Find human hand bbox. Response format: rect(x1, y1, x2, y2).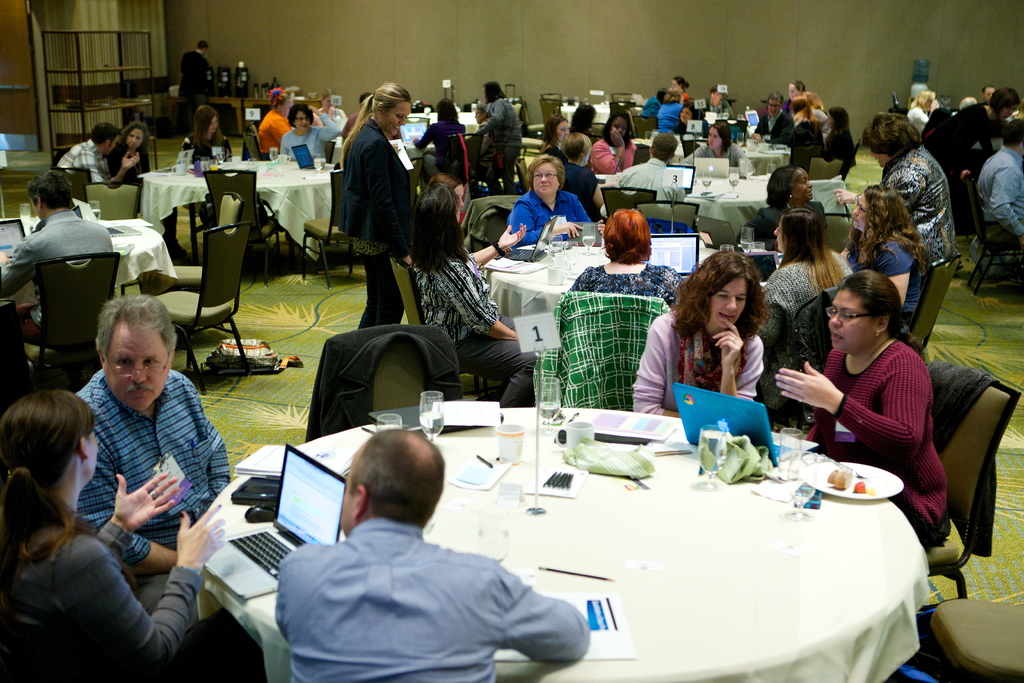
rect(775, 358, 840, 409).
